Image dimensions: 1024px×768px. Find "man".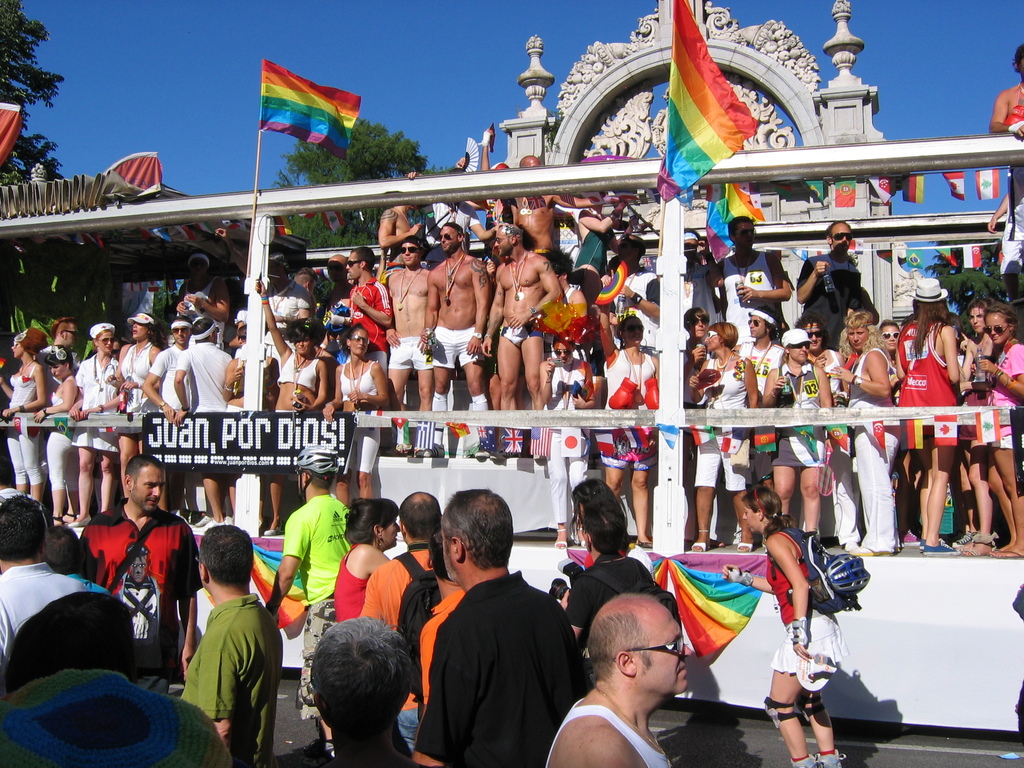
left=557, top=493, right=684, bottom=637.
